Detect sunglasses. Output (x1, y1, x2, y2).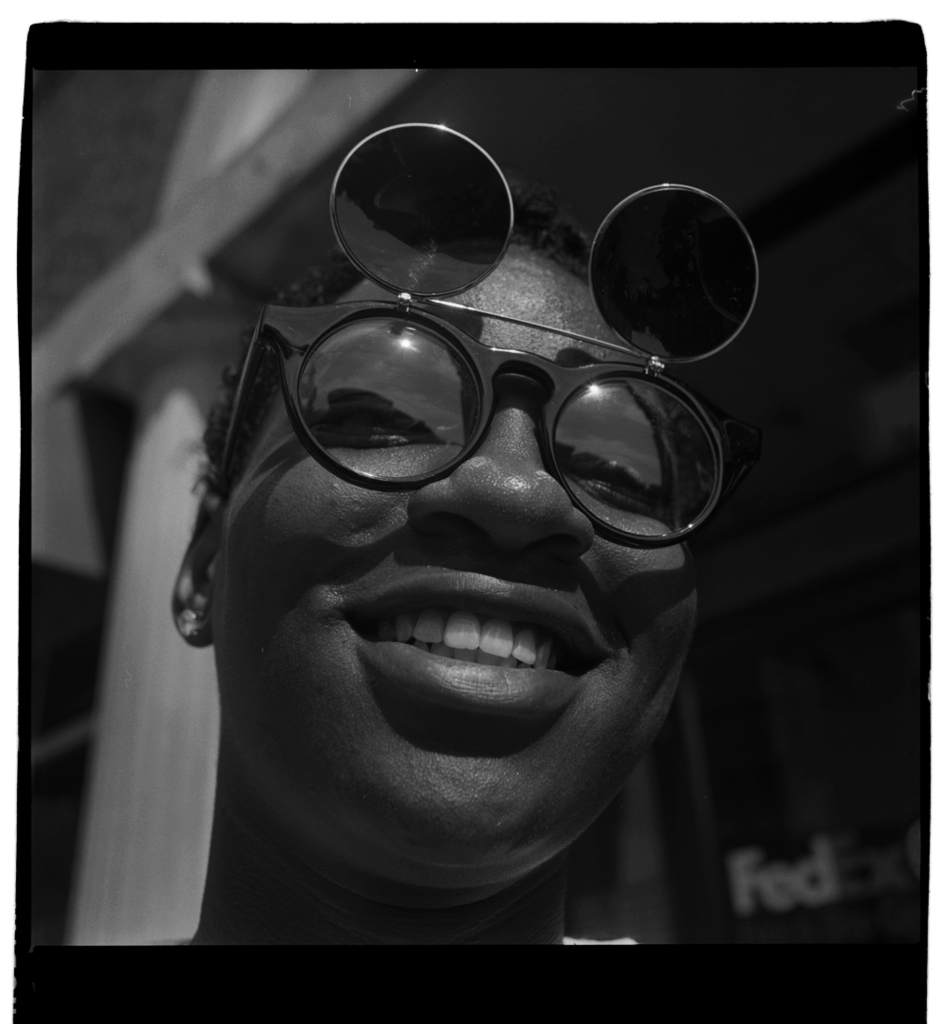
(335, 124, 765, 372).
